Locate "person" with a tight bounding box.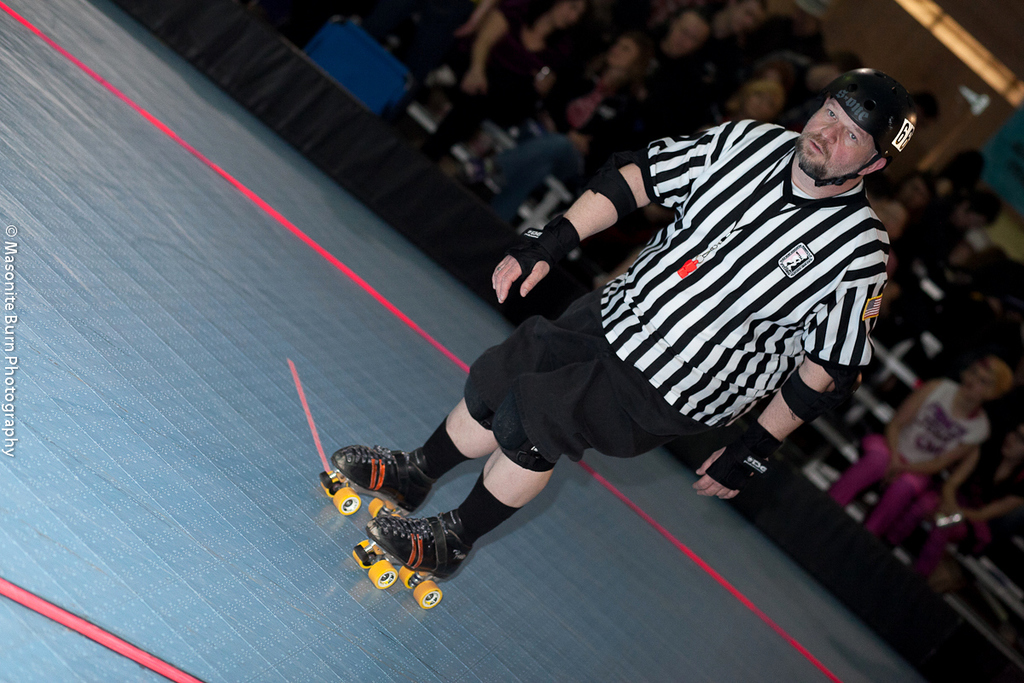
left=410, top=0, right=590, bottom=168.
